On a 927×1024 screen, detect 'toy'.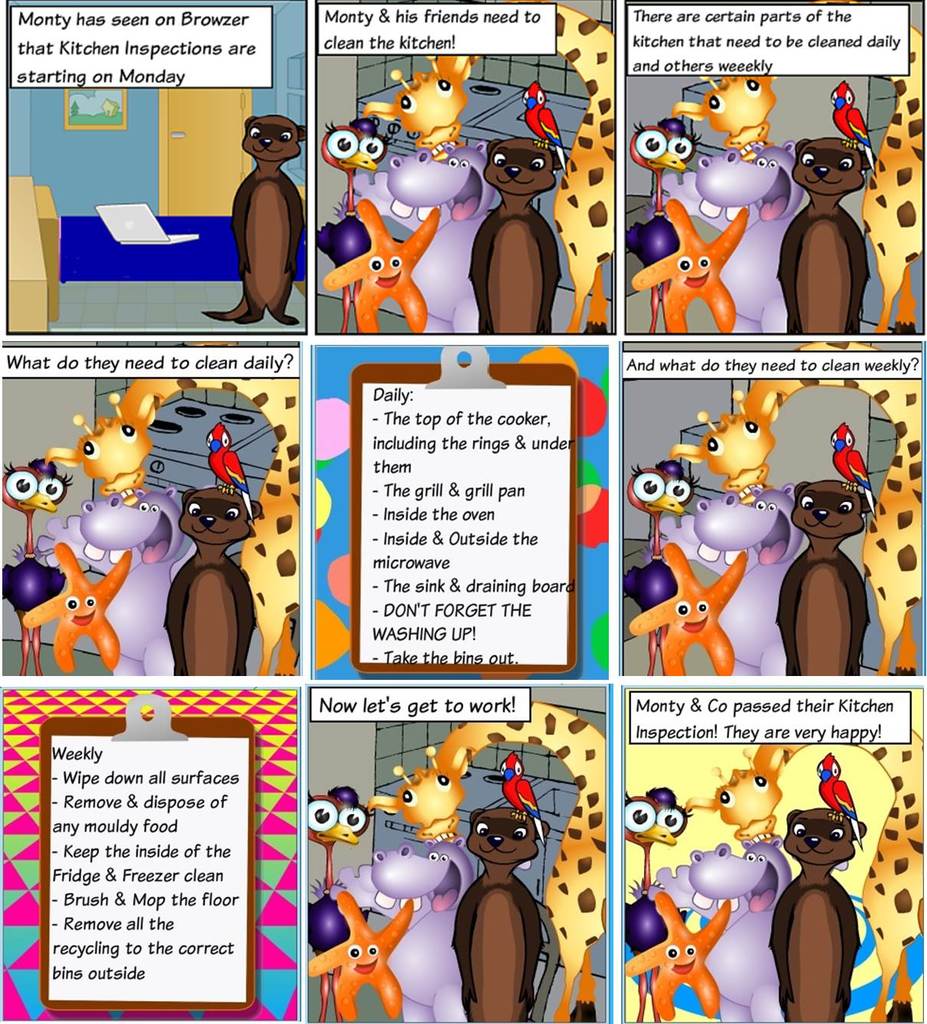
(816,756,865,848).
